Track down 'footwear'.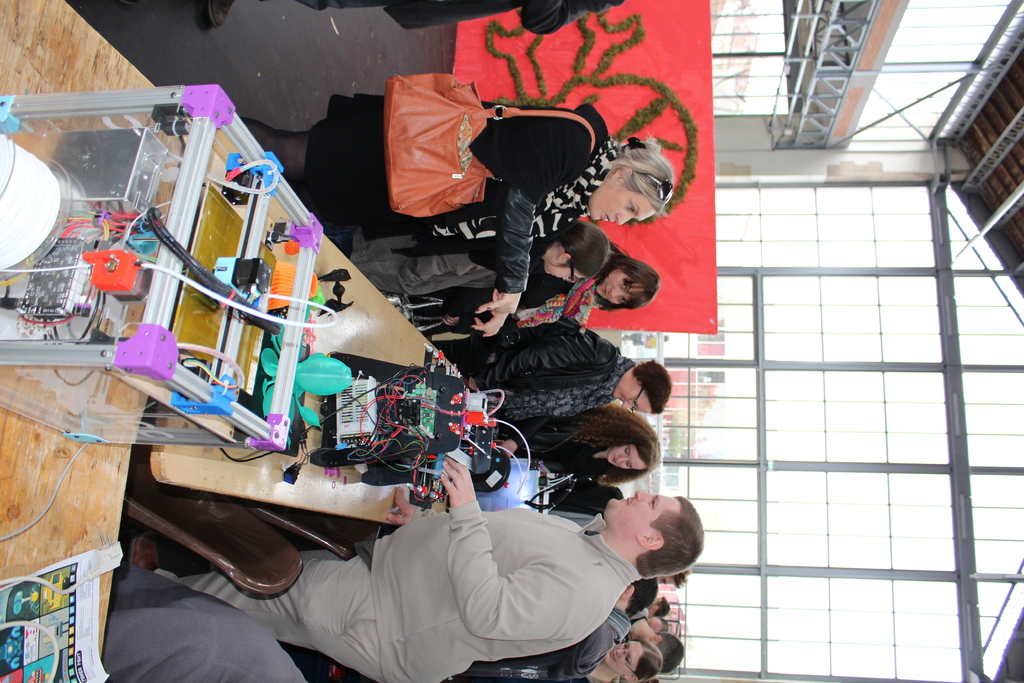
Tracked to pyautogui.locateOnScreen(125, 531, 164, 577).
